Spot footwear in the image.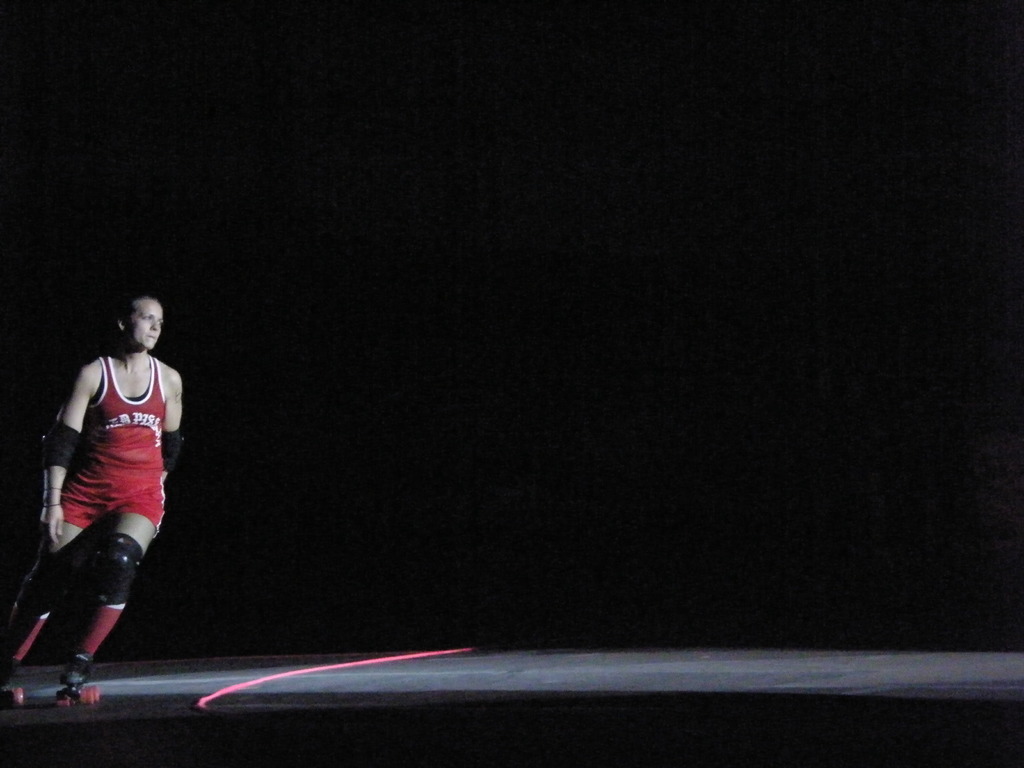
footwear found at [x1=0, y1=665, x2=17, y2=697].
